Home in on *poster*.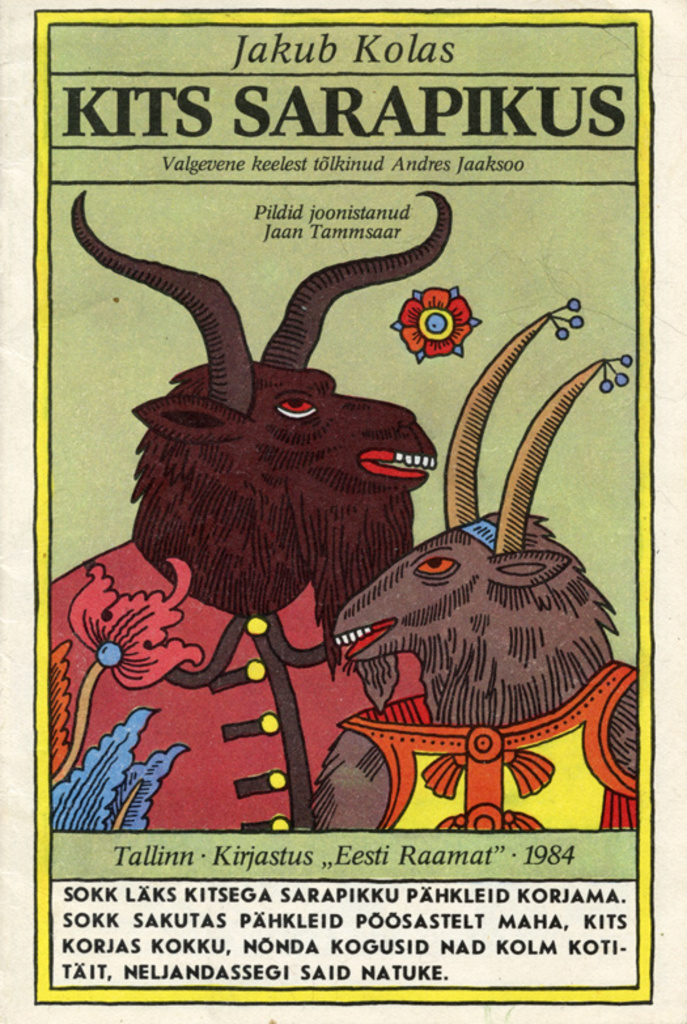
Homed in at [left=0, top=0, right=686, bottom=1023].
